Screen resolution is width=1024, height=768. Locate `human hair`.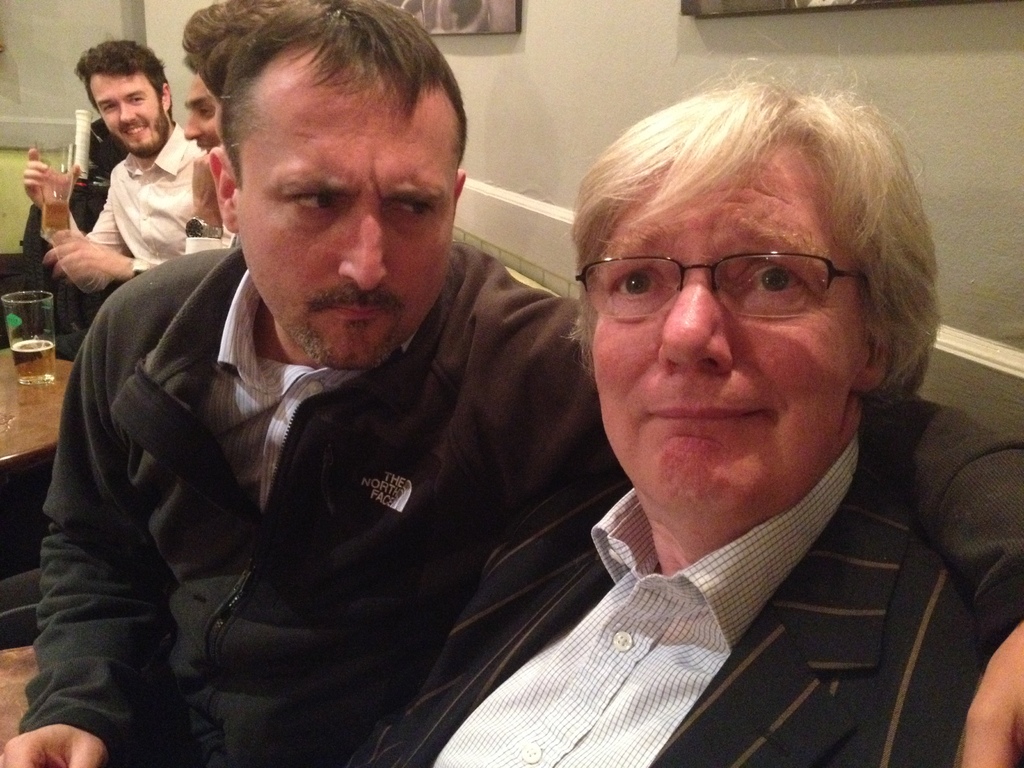
rect(214, 0, 471, 177).
